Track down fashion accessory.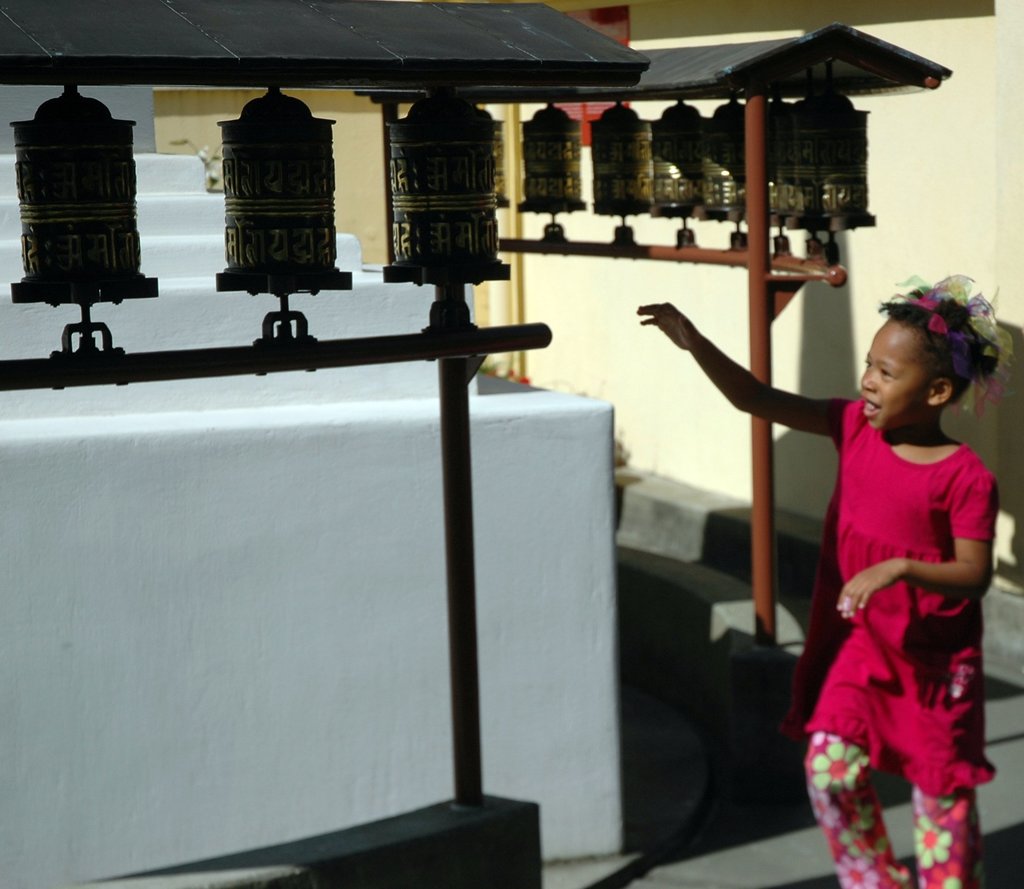
Tracked to 888:269:1012:414.
